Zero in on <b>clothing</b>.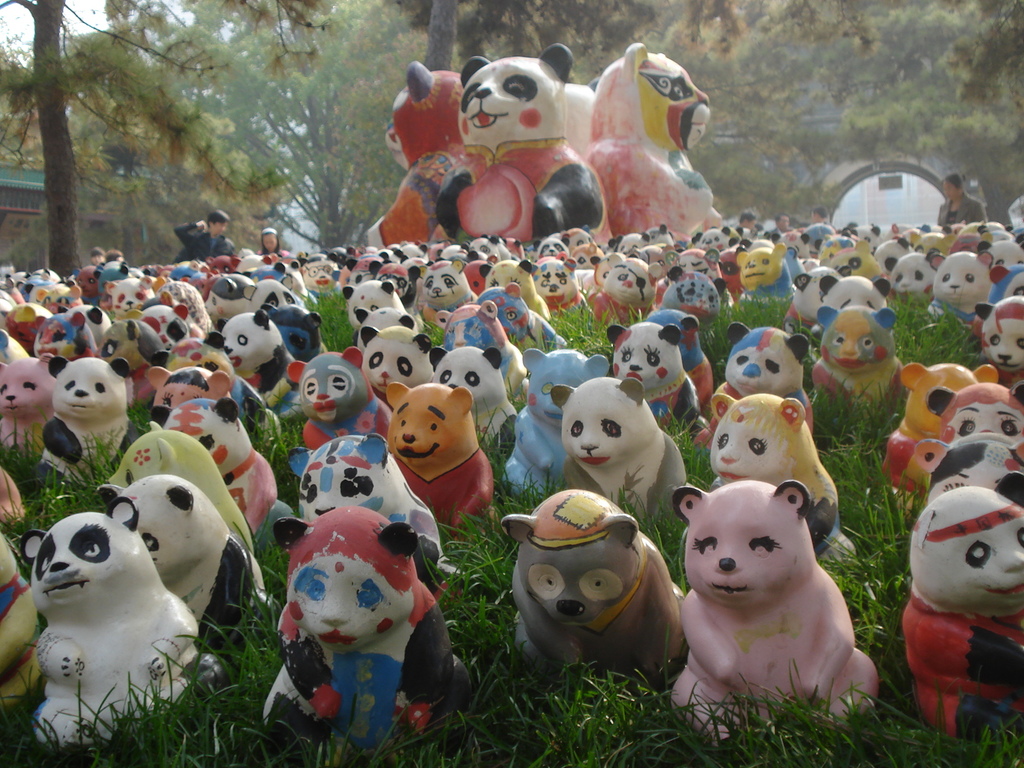
Zeroed in: <region>361, 148, 470, 241</region>.
